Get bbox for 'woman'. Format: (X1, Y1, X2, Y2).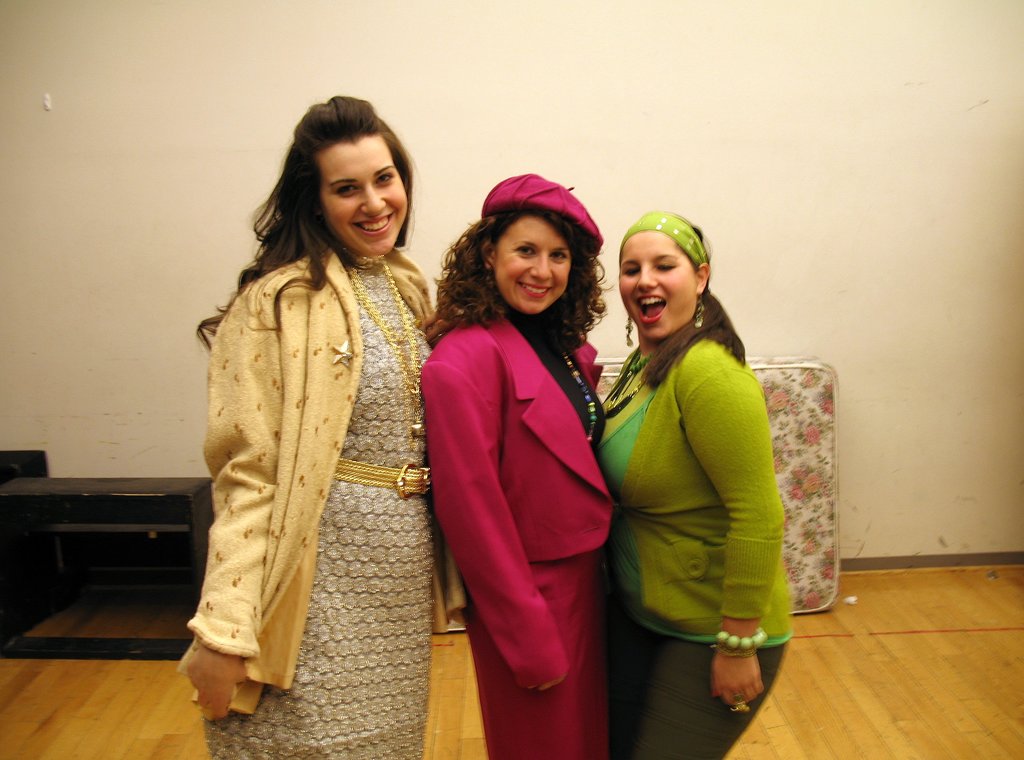
(591, 204, 791, 757).
